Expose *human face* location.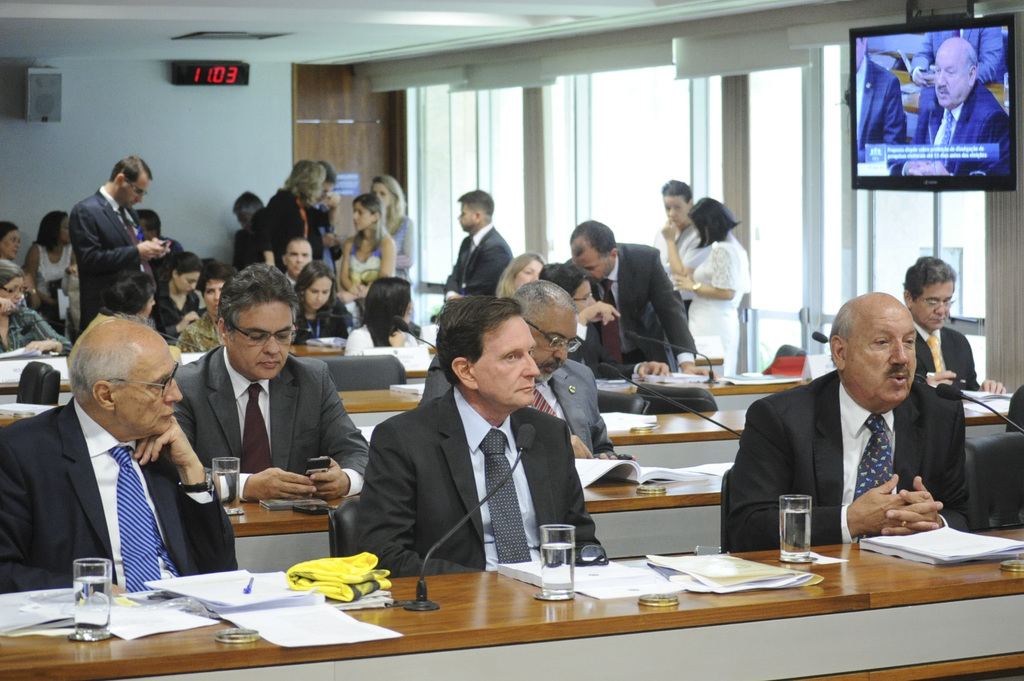
Exposed at <bbox>457, 199, 473, 236</bbox>.
